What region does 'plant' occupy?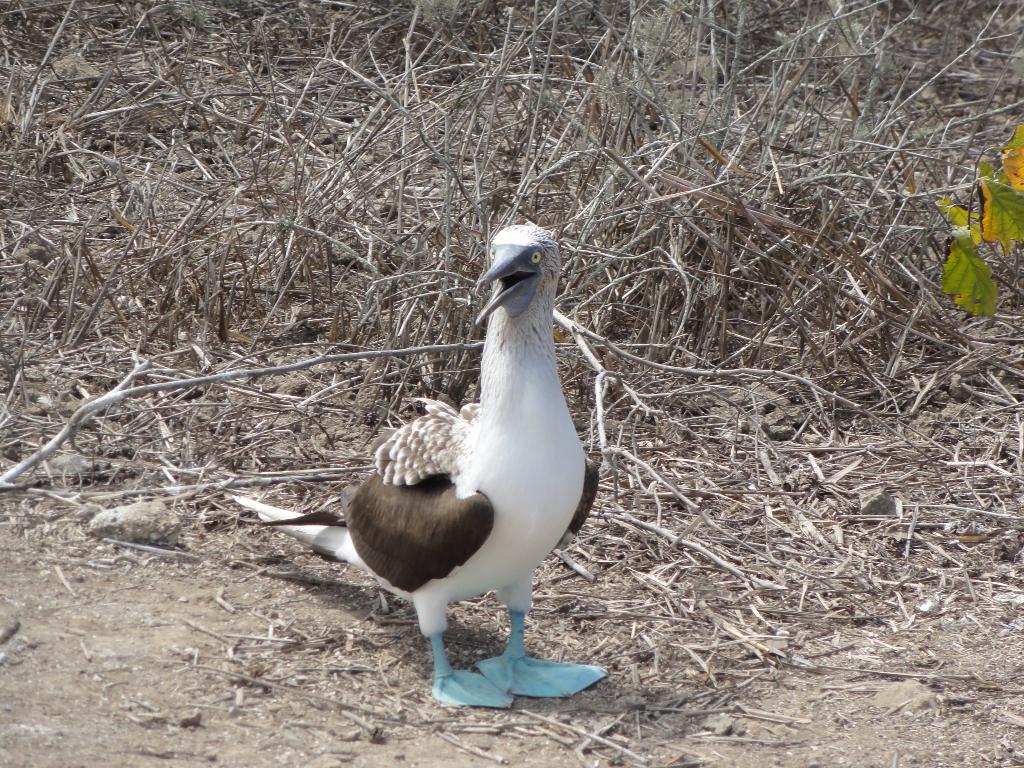
911:127:1023:365.
